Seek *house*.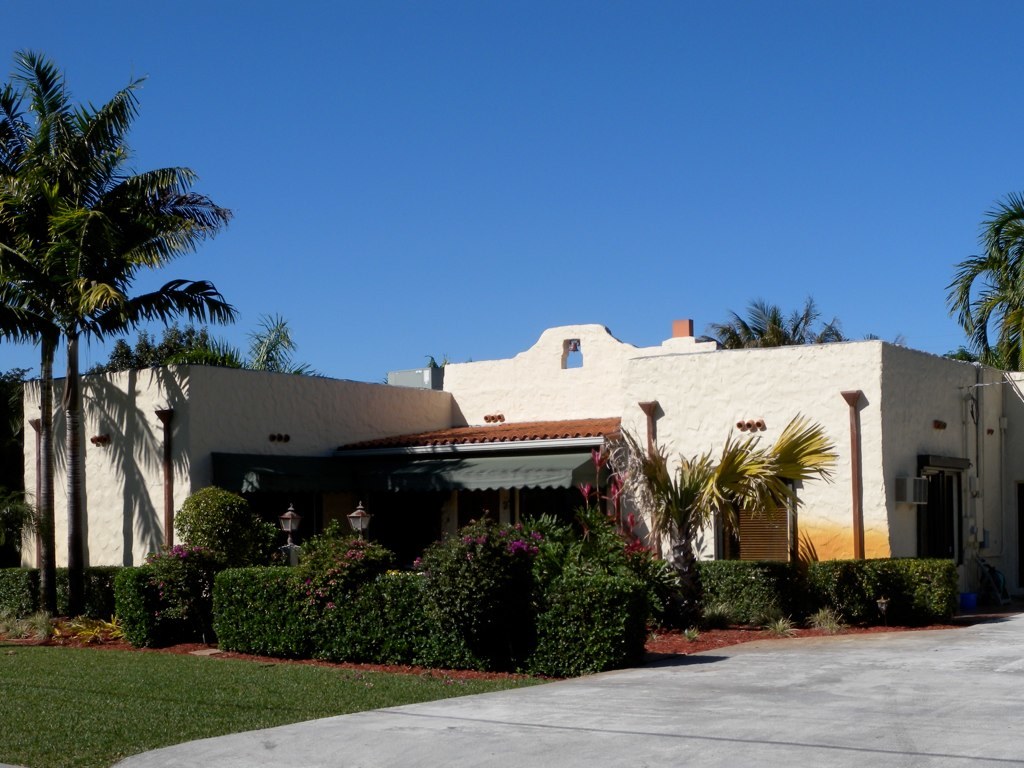
crop(18, 325, 1023, 625).
